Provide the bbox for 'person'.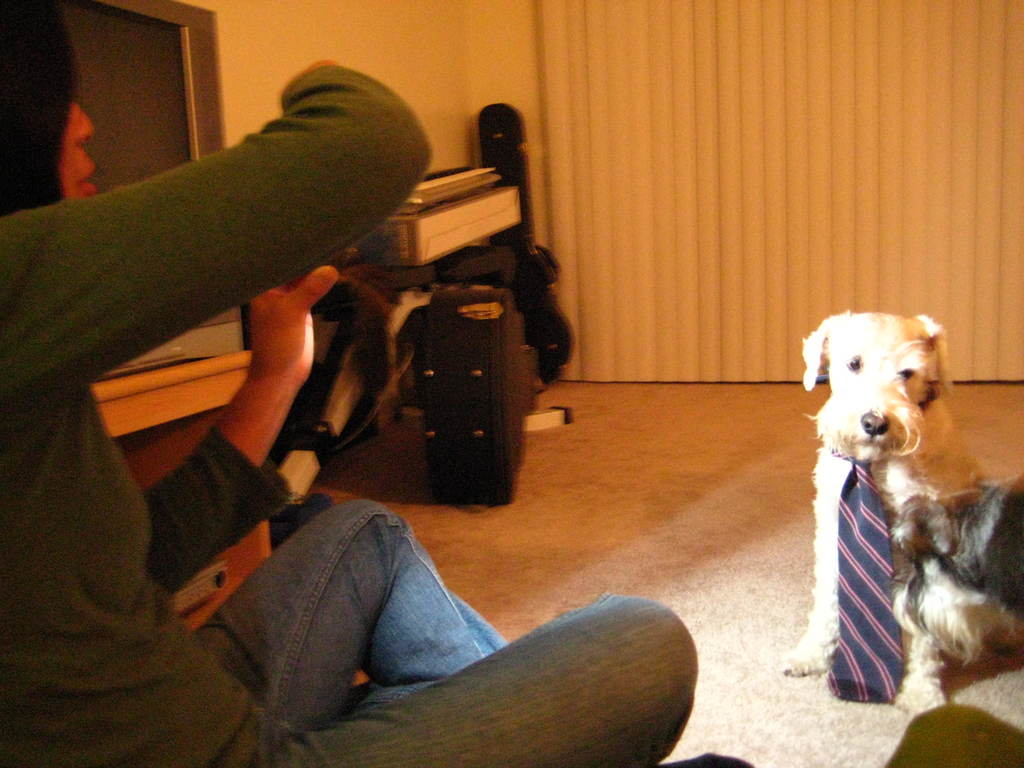
<box>666,686,1023,767</box>.
